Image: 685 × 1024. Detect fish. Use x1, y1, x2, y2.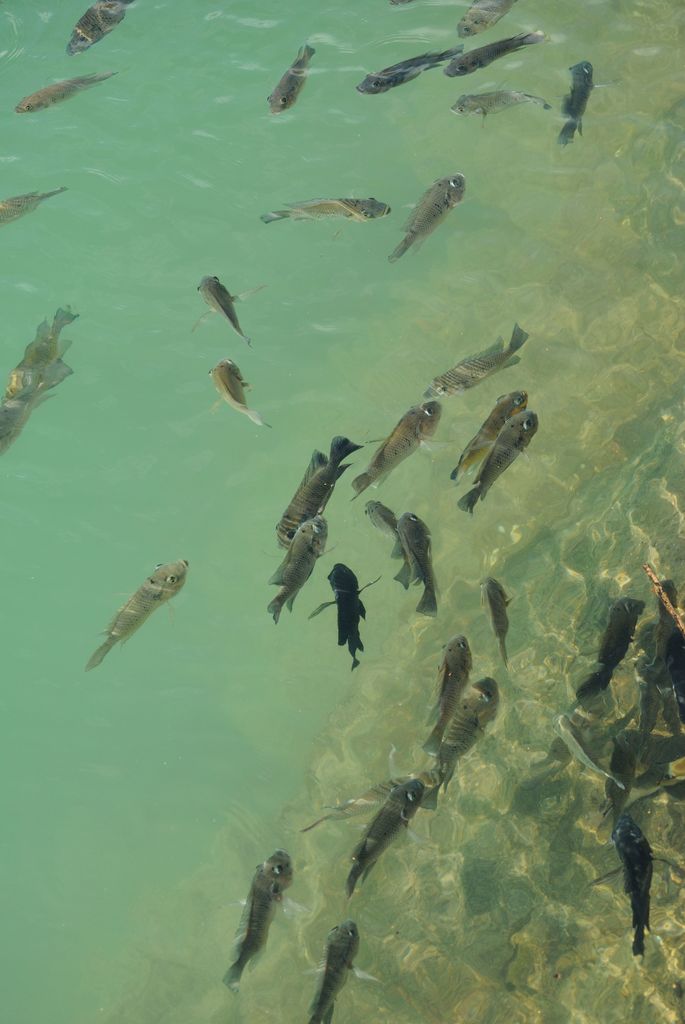
384, 168, 466, 263.
